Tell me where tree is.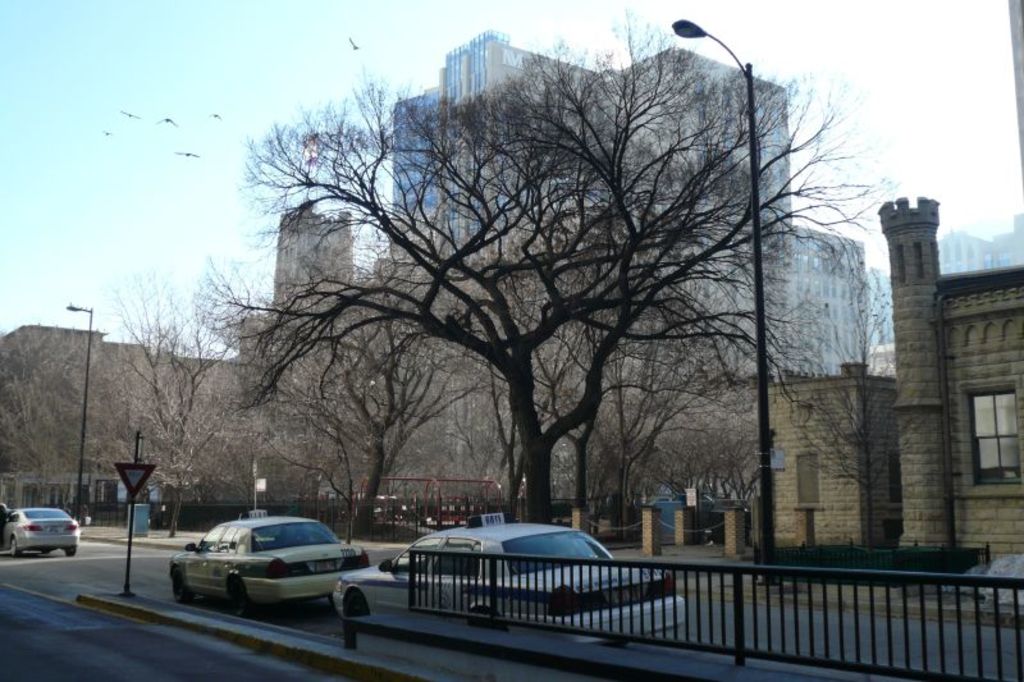
tree is at (left=781, top=251, right=933, bottom=555).
